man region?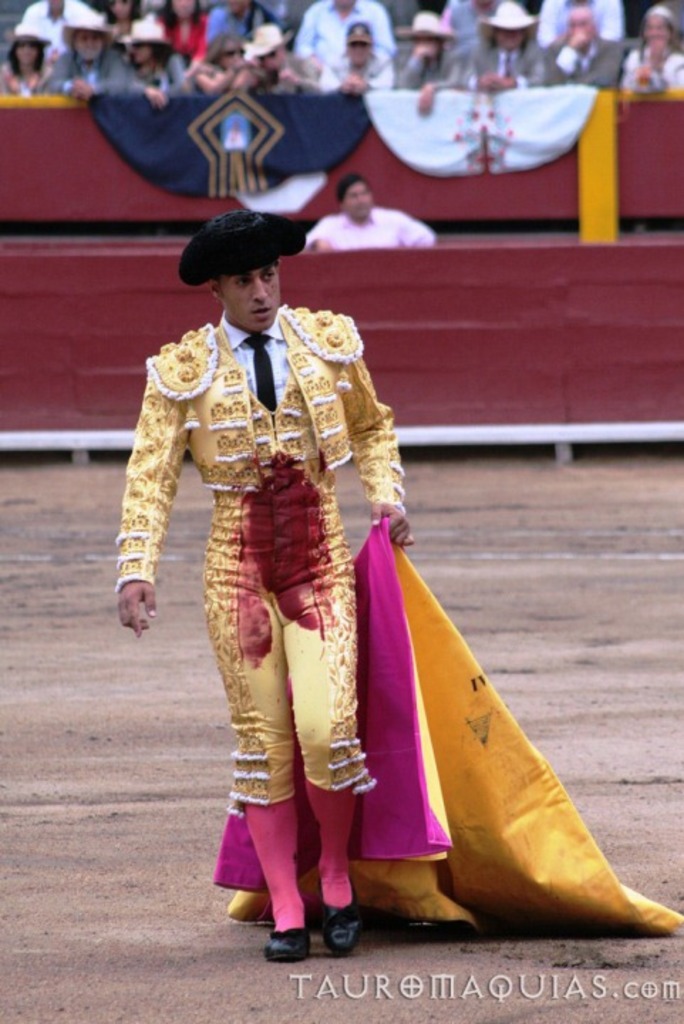
[x1=536, y1=0, x2=623, y2=41]
